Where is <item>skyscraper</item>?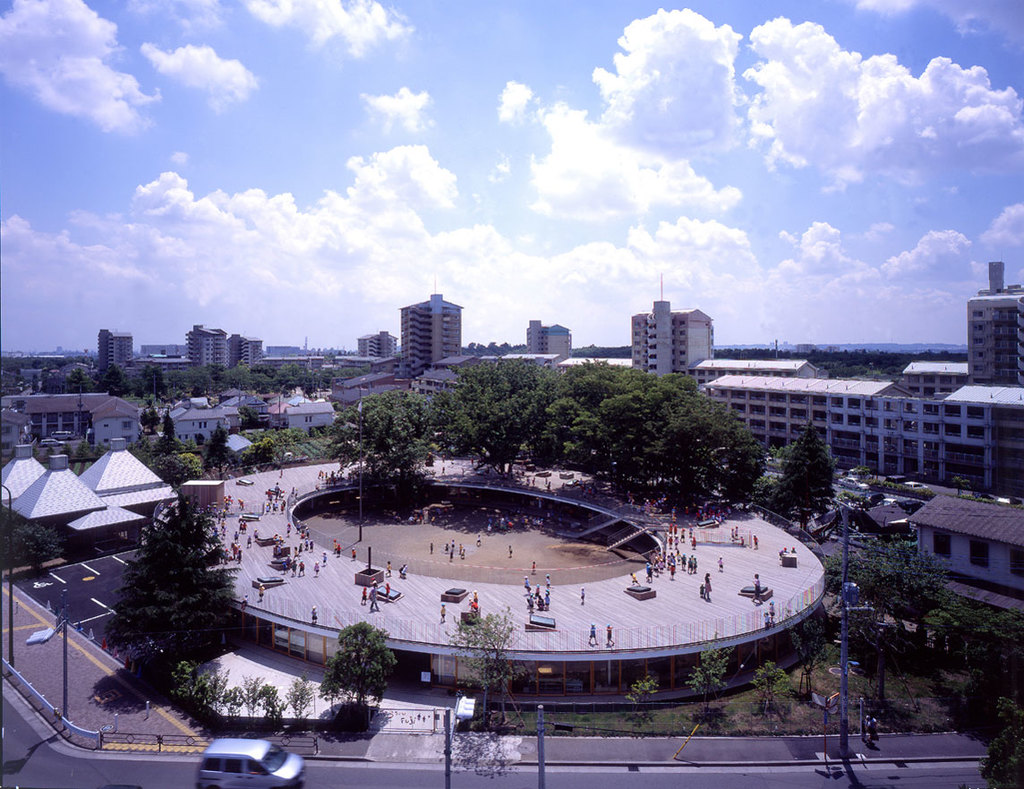
bbox(192, 324, 227, 373).
